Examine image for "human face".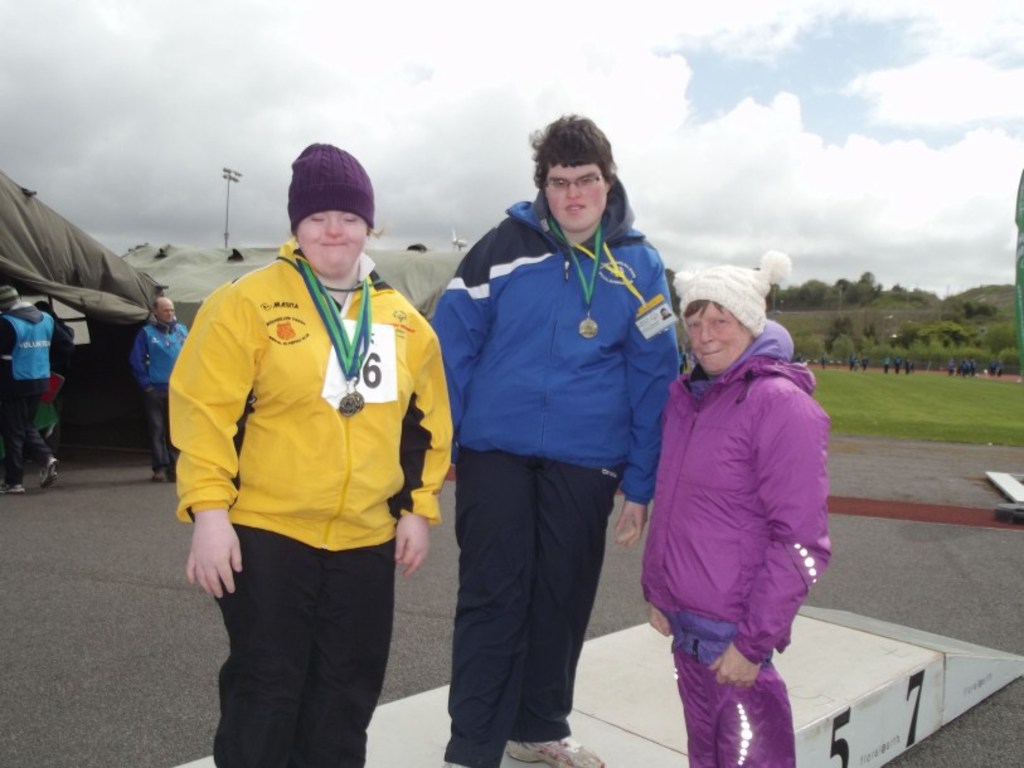
Examination result: {"left": 160, "top": 302, "right": 178, "bottom": 325}.
